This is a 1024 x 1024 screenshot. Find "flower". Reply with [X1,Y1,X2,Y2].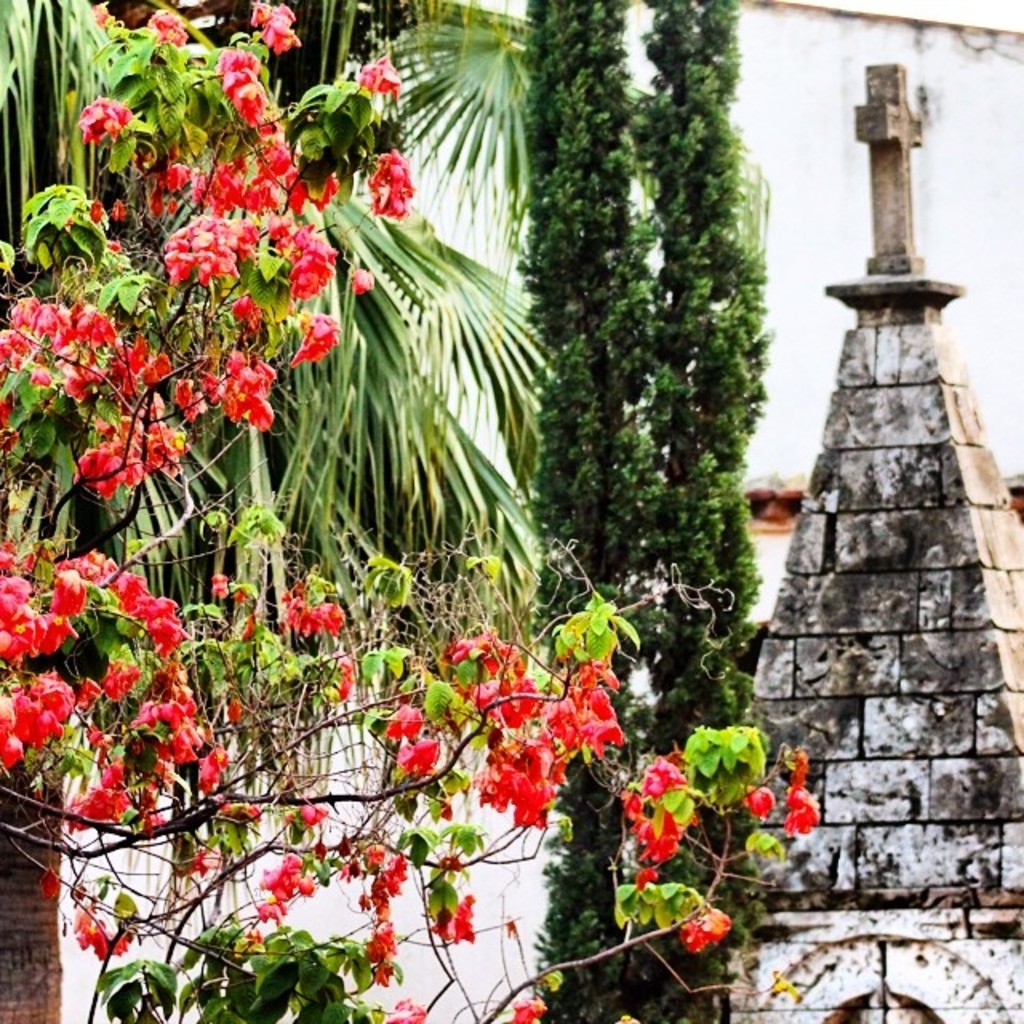
[390,997,427,1022].
